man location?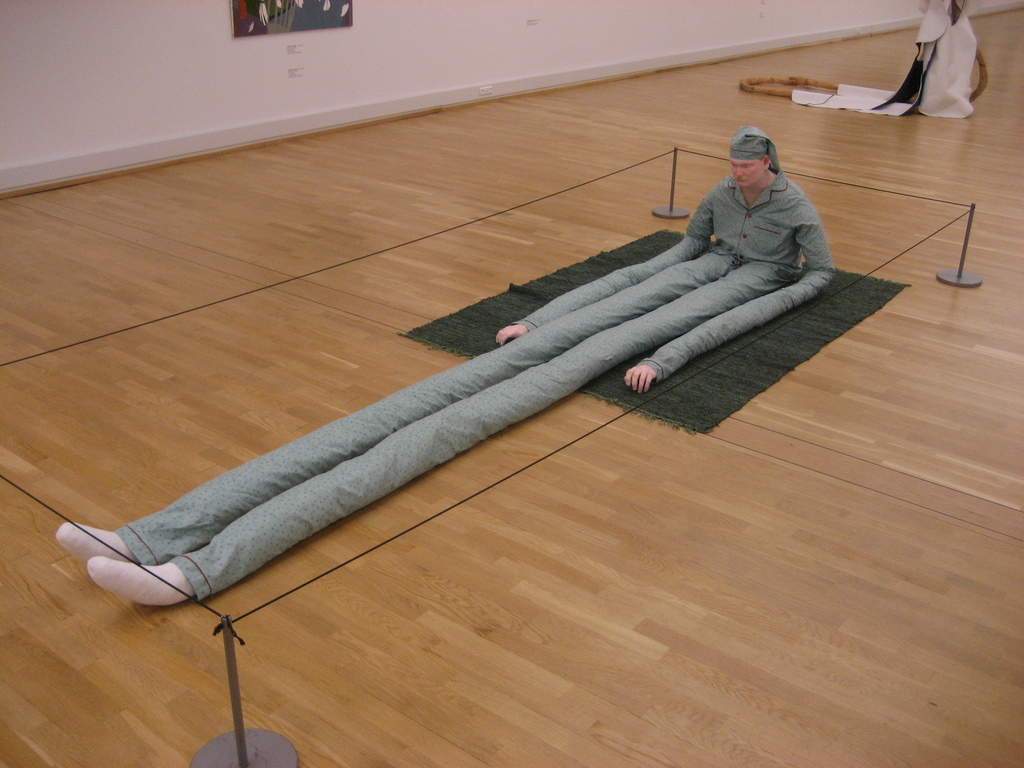
select_region(54, 121, 841, 580)
